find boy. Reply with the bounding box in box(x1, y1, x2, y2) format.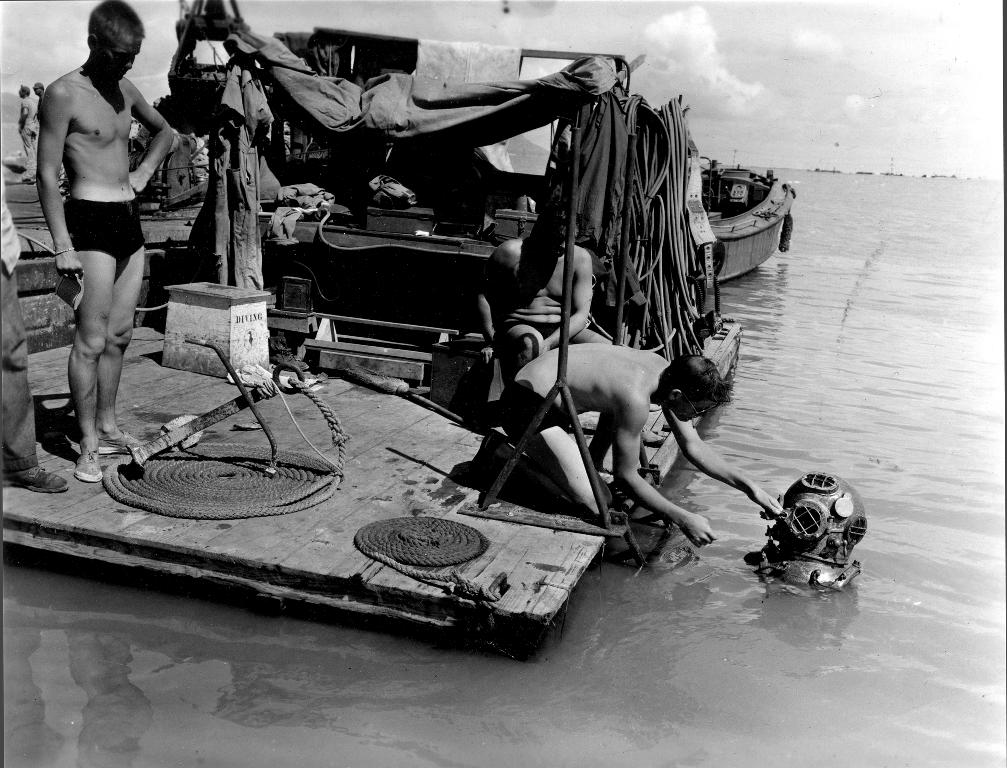
box(38, 0, 171, 478).
